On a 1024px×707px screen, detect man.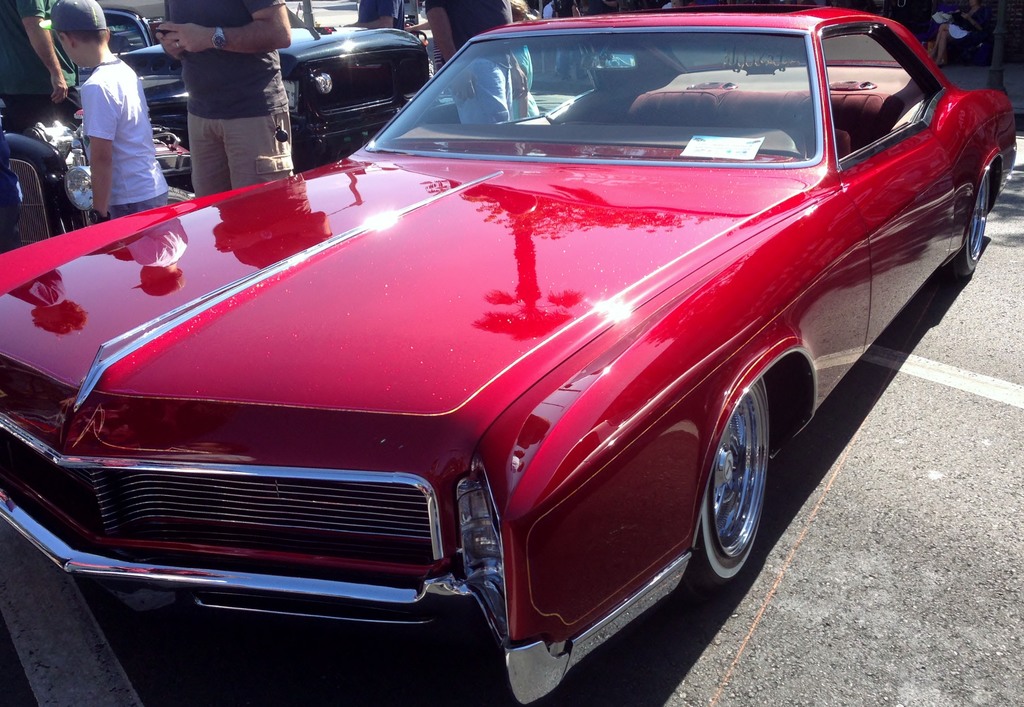
[x1=0, y1=0, x2=81, y2=102].
